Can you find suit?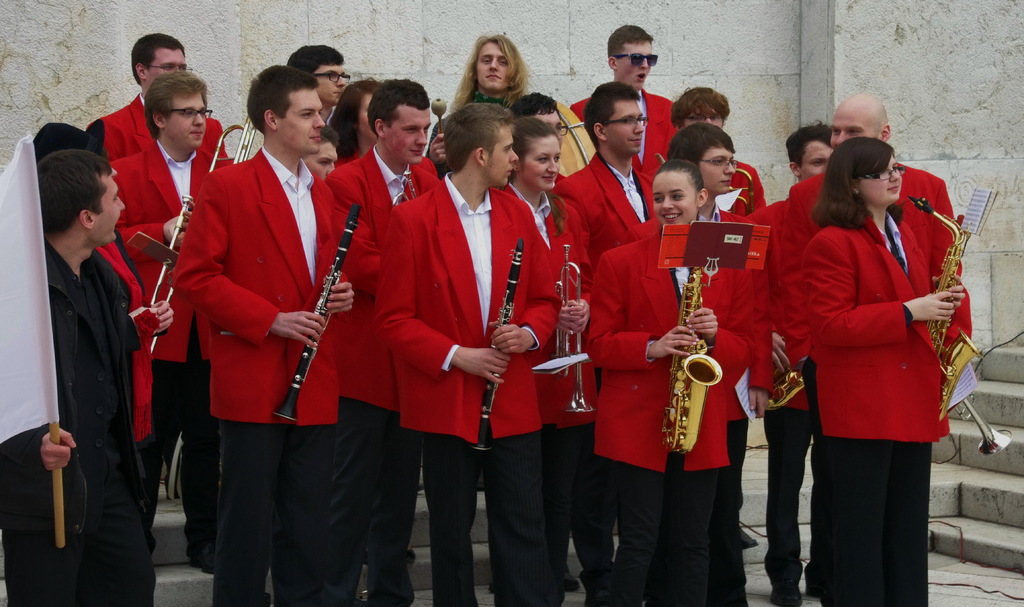
Yes, bounding box: BBox(779, 161, 972, 597).
